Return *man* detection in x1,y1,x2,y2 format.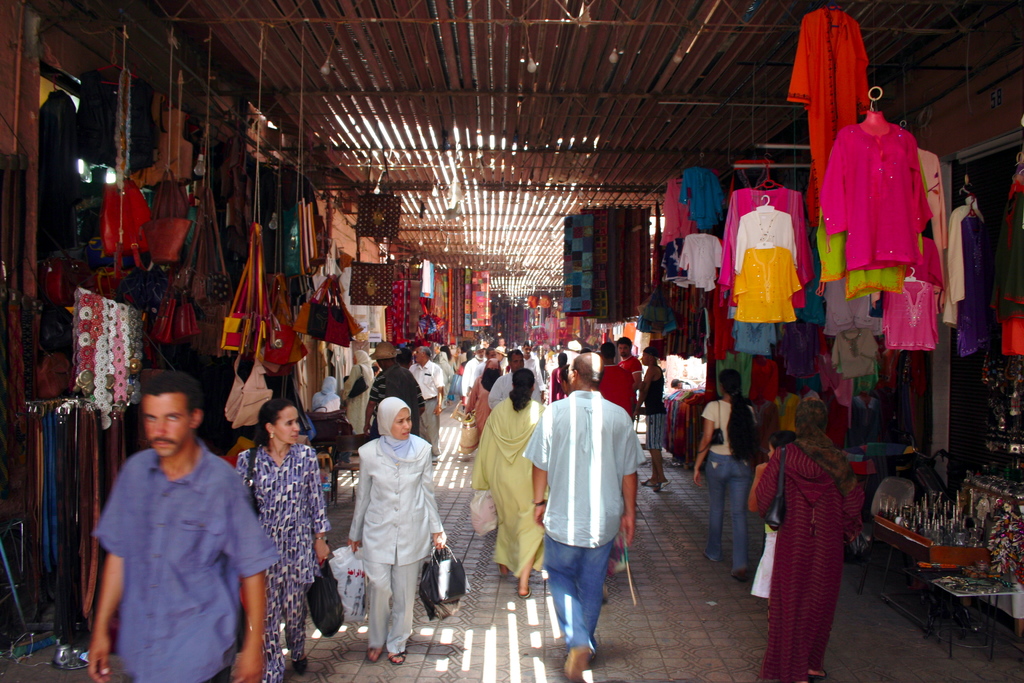
640,345,668,490.
